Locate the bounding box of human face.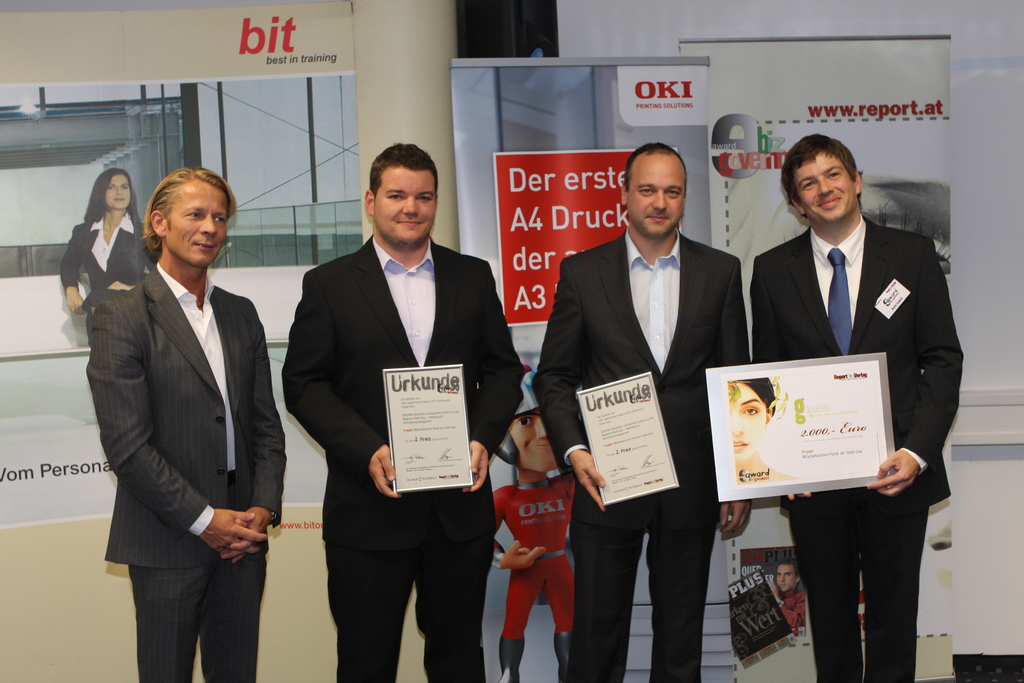
Bounding box: (x1=105, y1=172, x2=131, y2=211).
